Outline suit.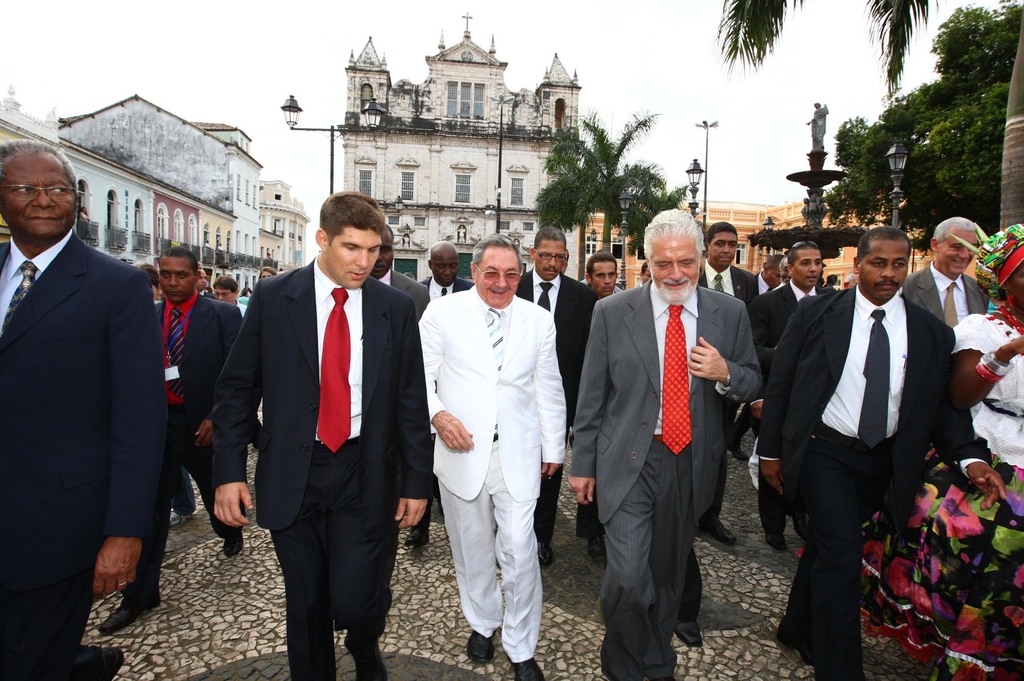
Outline: locate(207, 261, 437, 680).
